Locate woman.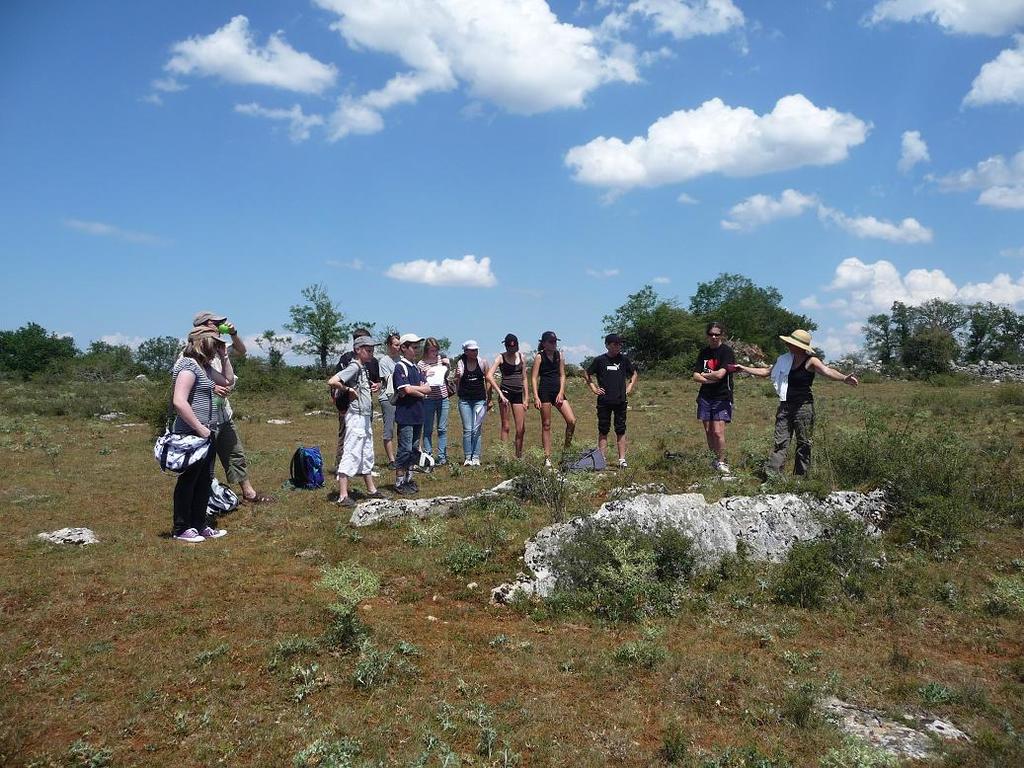
Bounding box: l=416, t=337, r=451, b=466.
